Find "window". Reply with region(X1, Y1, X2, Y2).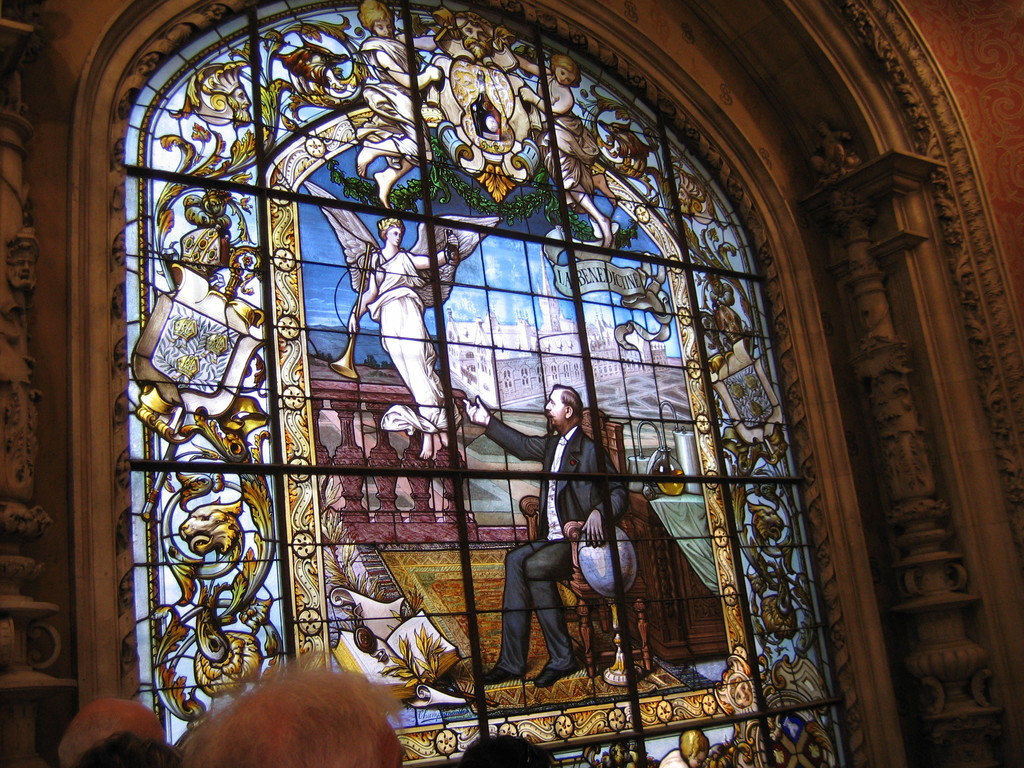
region(79, 0, 908, 767).
